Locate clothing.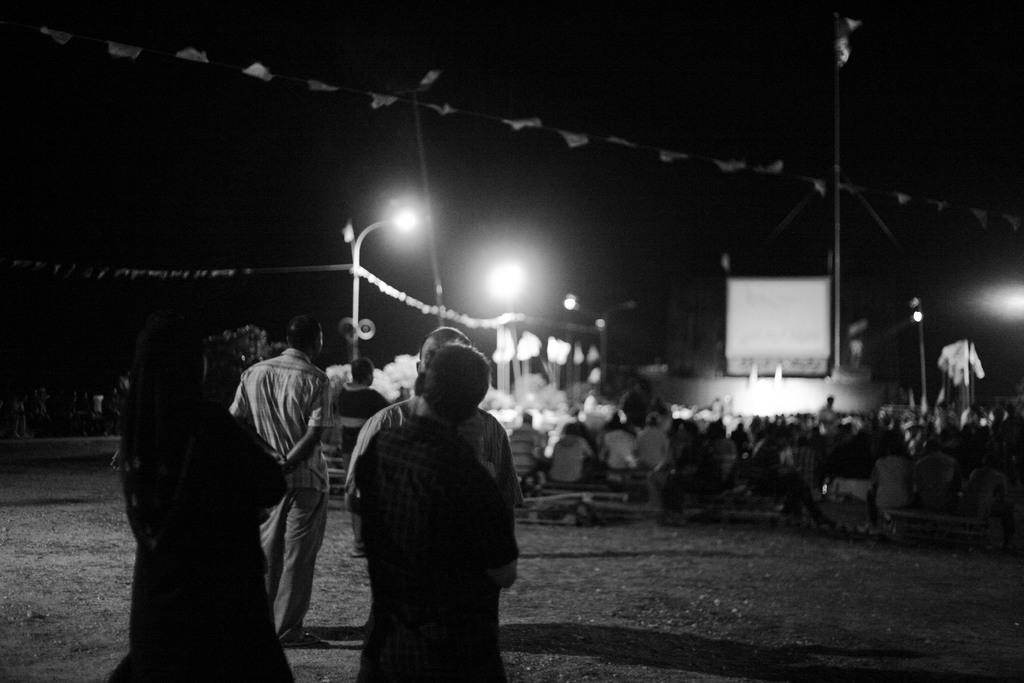
Bounding box: l=361, t=415, r=522, b=682.
